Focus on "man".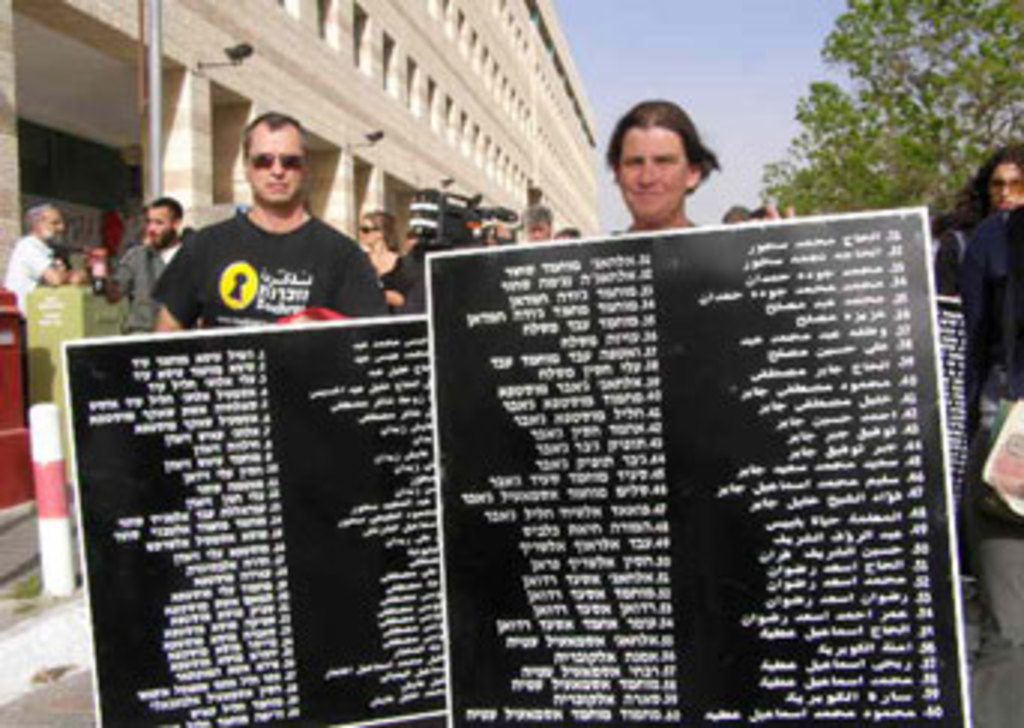
Focused at bbox=[0, 201, 87, 315].
